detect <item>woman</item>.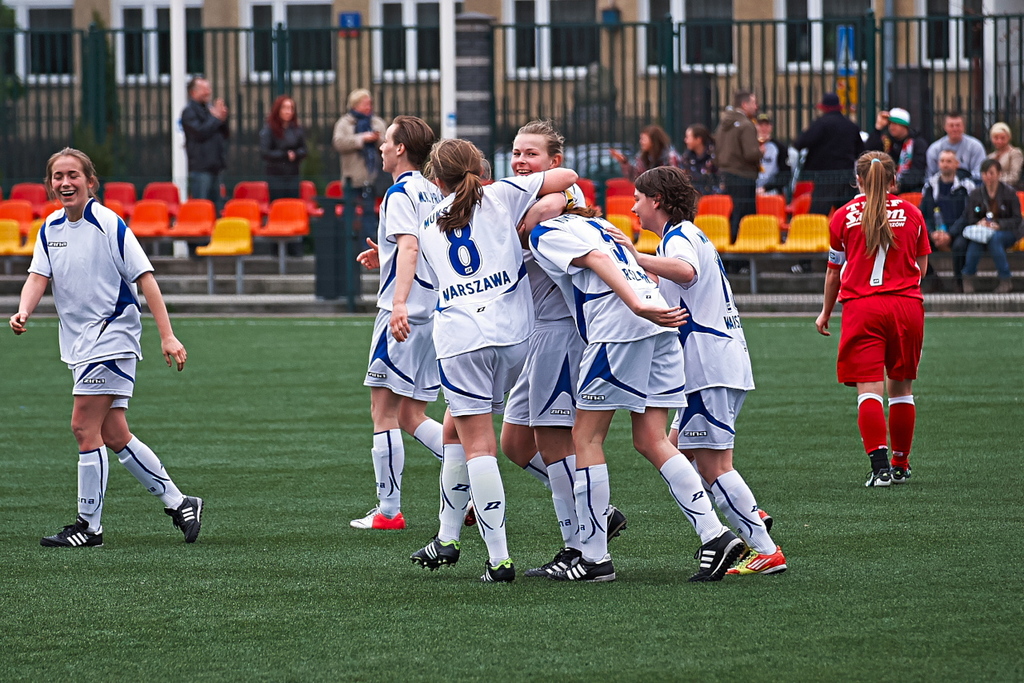
Detected at 3,147,210,552.
